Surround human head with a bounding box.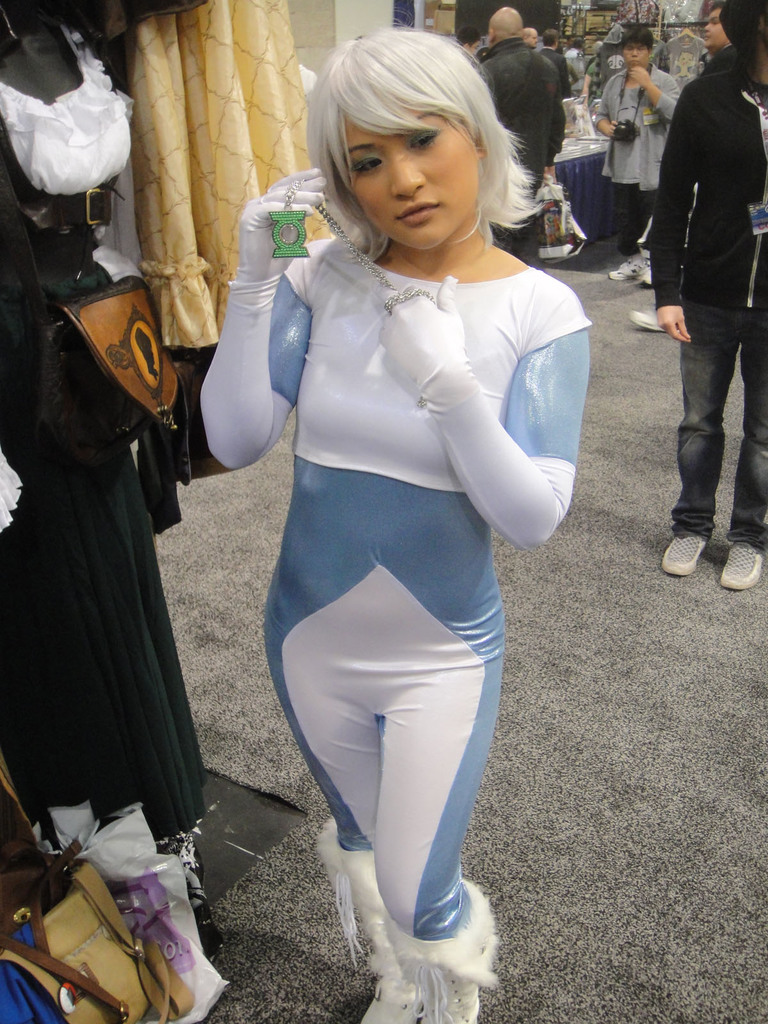
locate(731, 0, 767, 61).
